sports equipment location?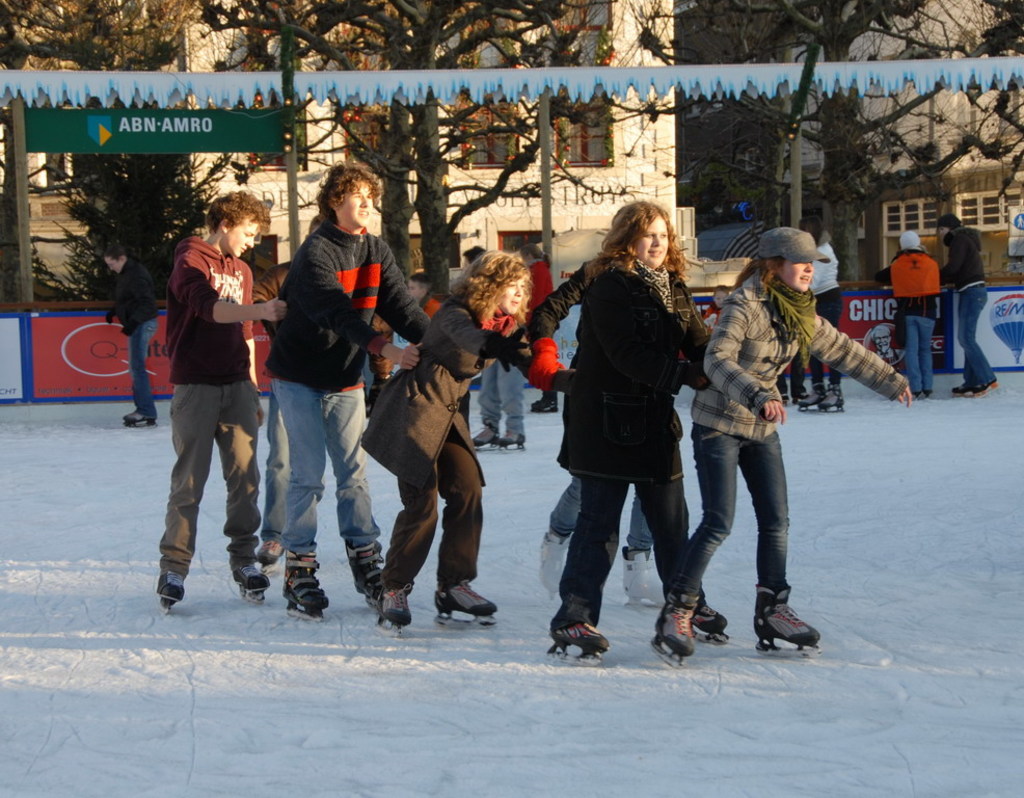
(left=233, top=561, right=273, bottom=600)
